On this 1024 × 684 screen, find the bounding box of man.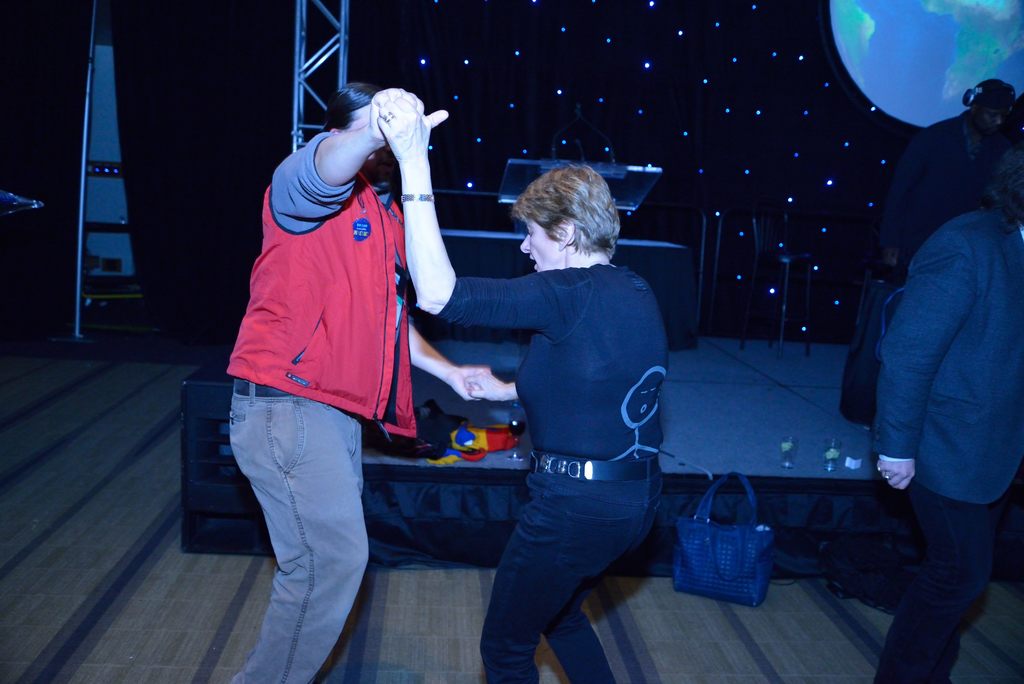
Bounding box: 839/79/1023/417.
